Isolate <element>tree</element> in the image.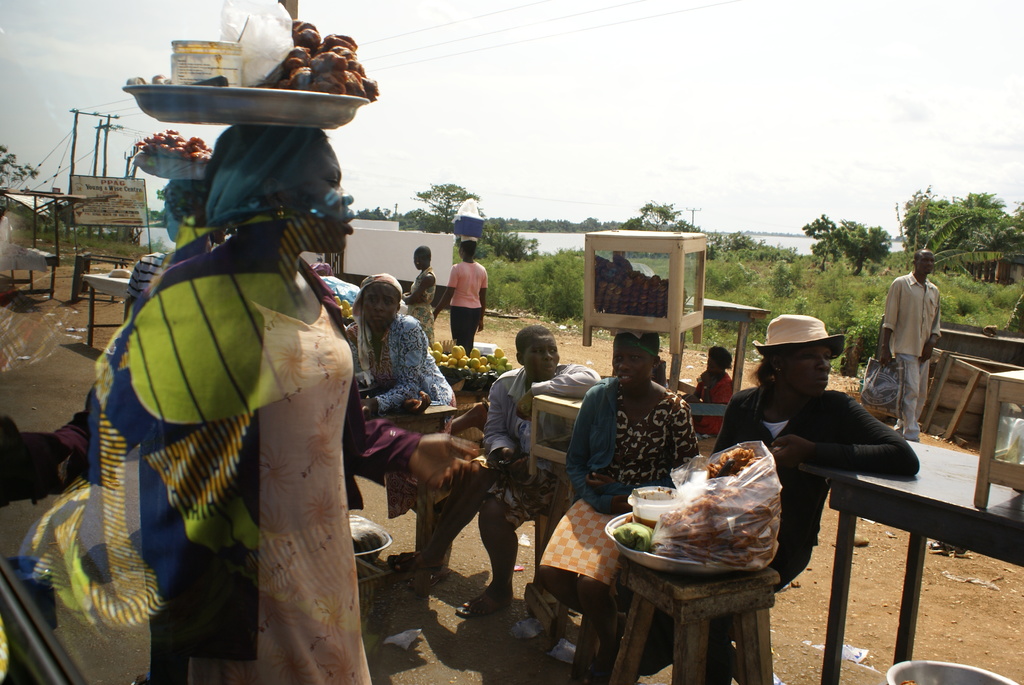
Isolated region: rect(627, 195, 708, 233).
